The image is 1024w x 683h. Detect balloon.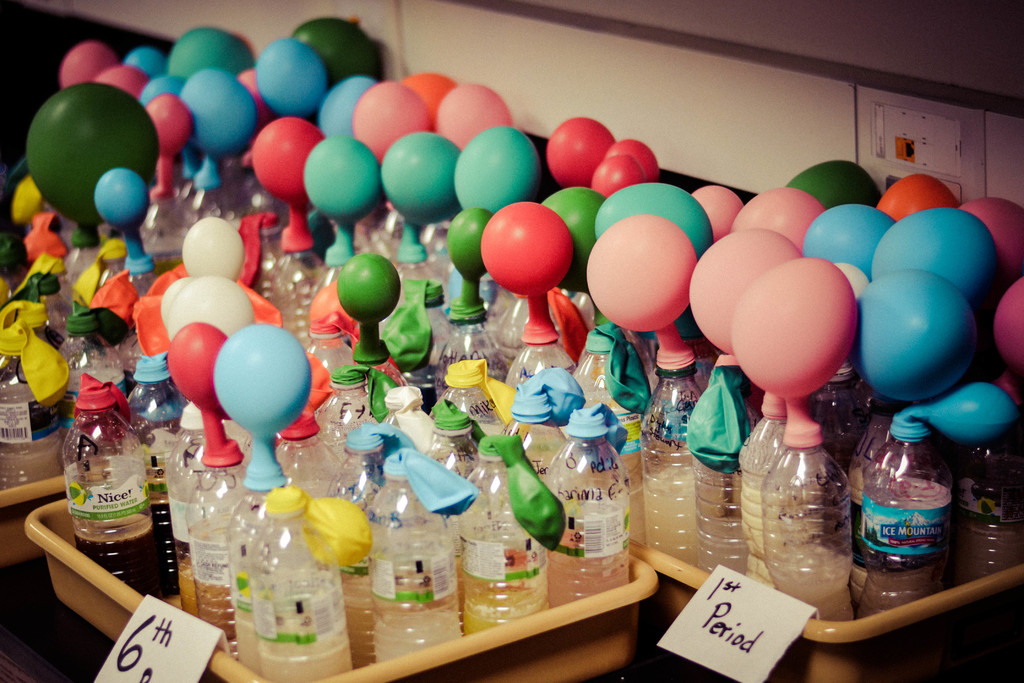
Detection: pyautogui.locateOnScreen(560, 400, 630, 475).
